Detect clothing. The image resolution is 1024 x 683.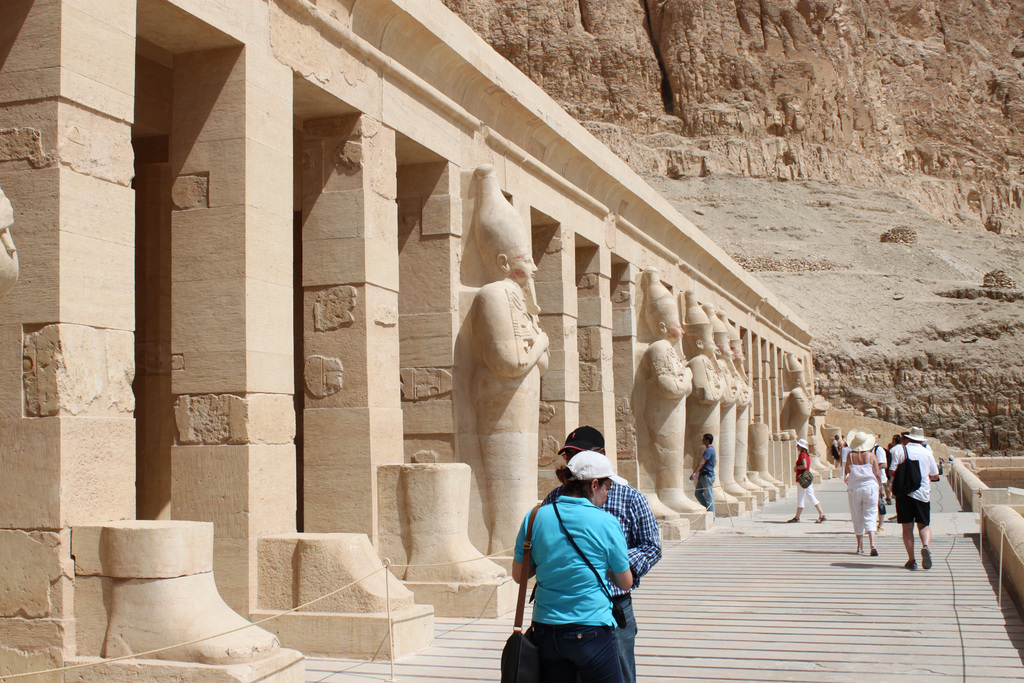
select_region(823, 443, 885, 532).
